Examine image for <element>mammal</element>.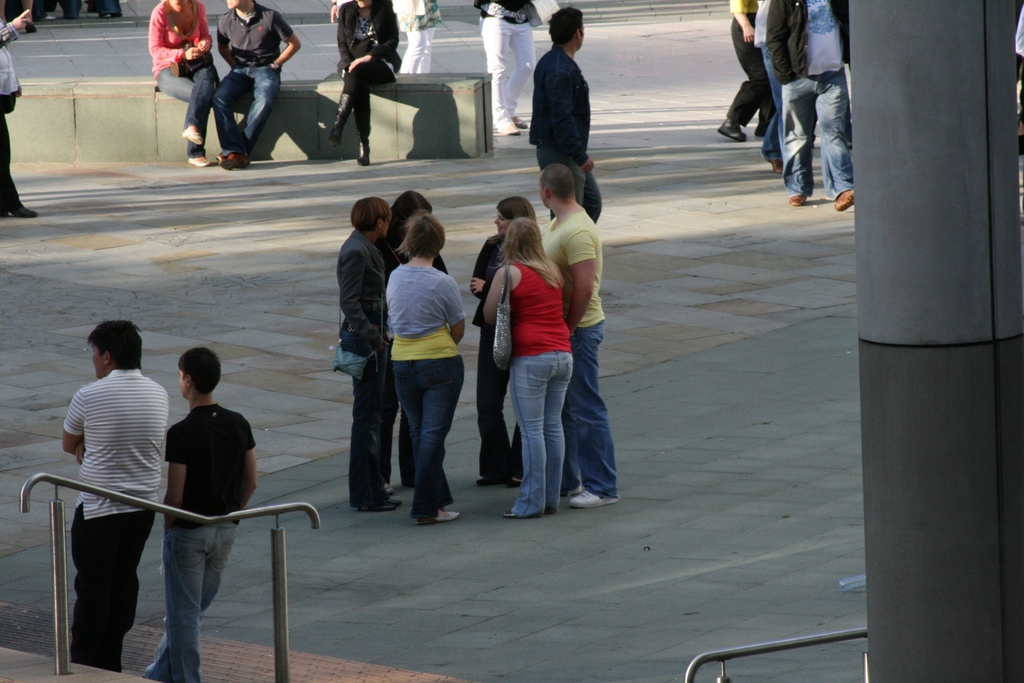
Examination result: <box>37,0,82,21</box>.
